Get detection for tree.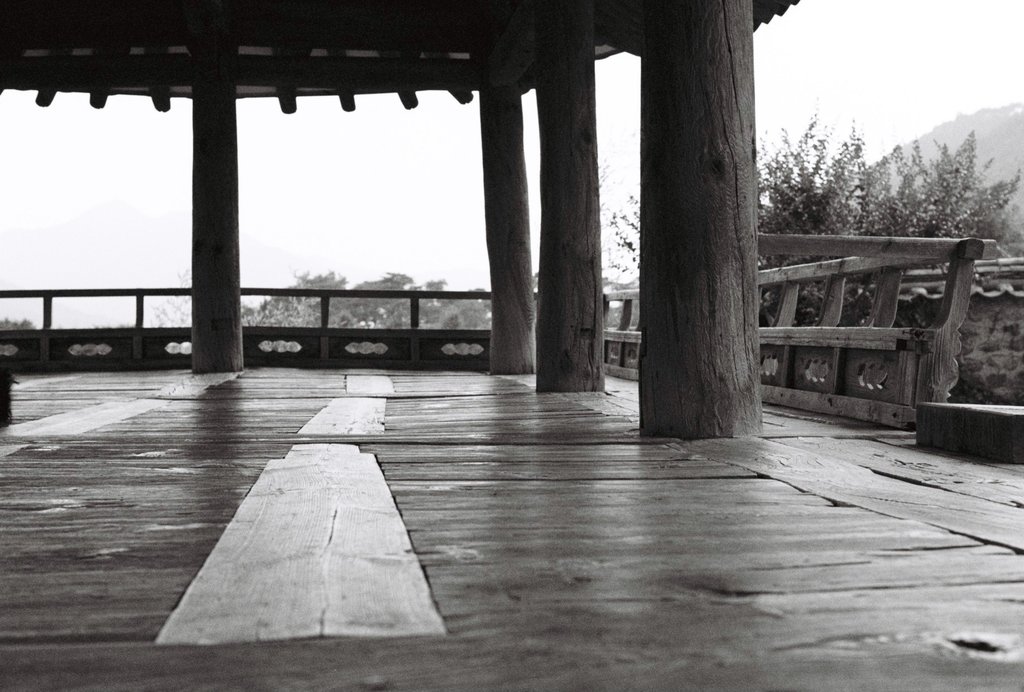
Detection: [x1=144, y1=252, x2=193, y2=323].
